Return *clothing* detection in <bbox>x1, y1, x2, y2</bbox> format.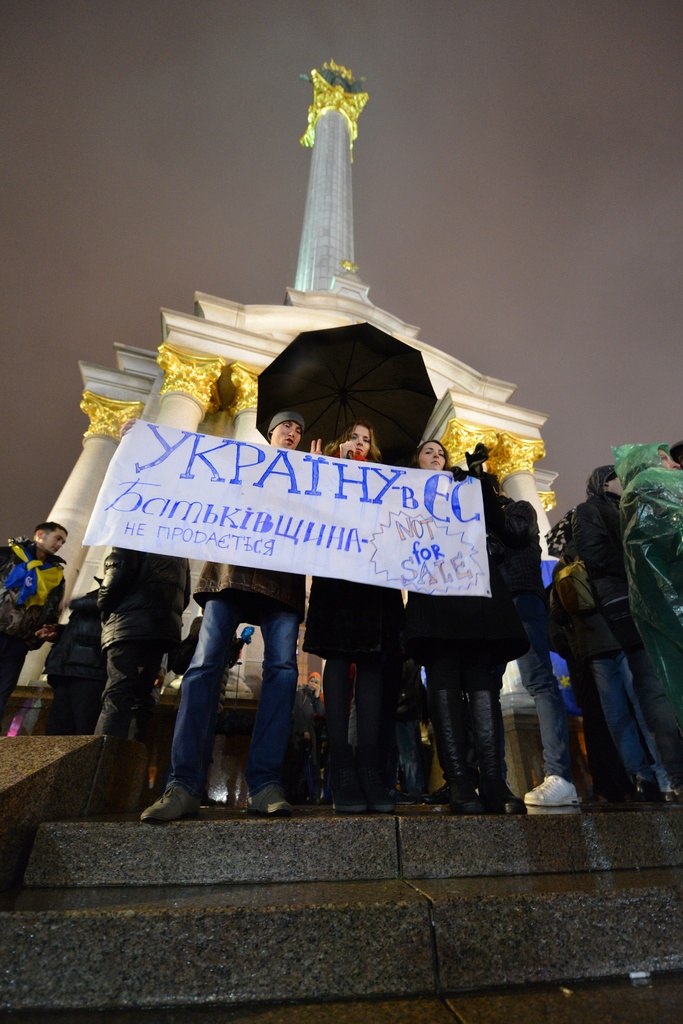
<bbox>299, 458, 418, 796</bbox>.
